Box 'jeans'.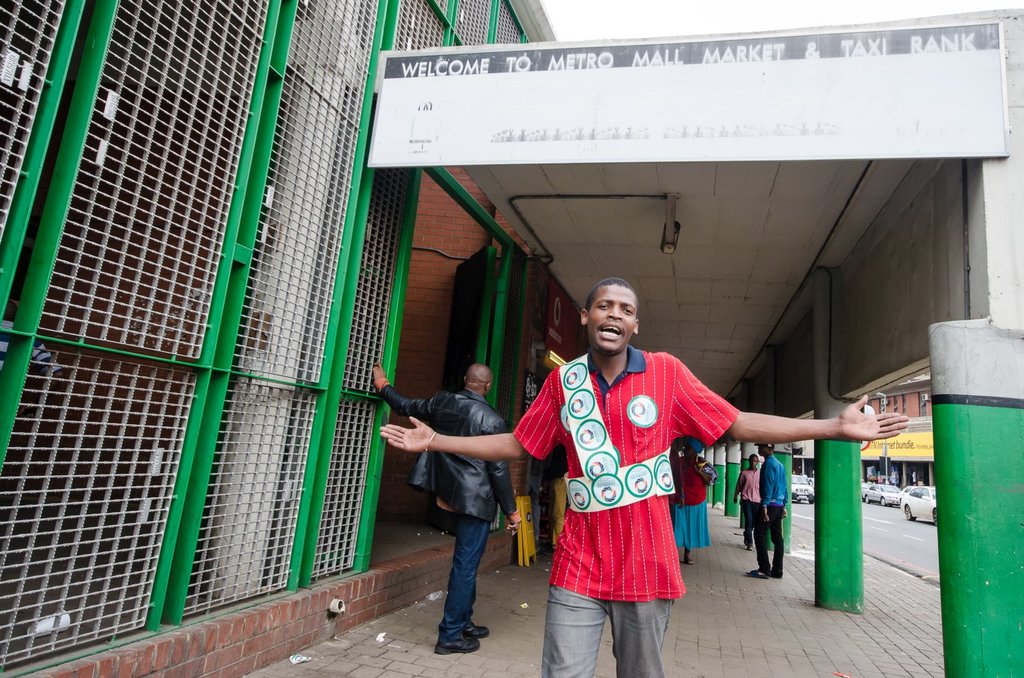
crop(741, 501, 758, 546).
